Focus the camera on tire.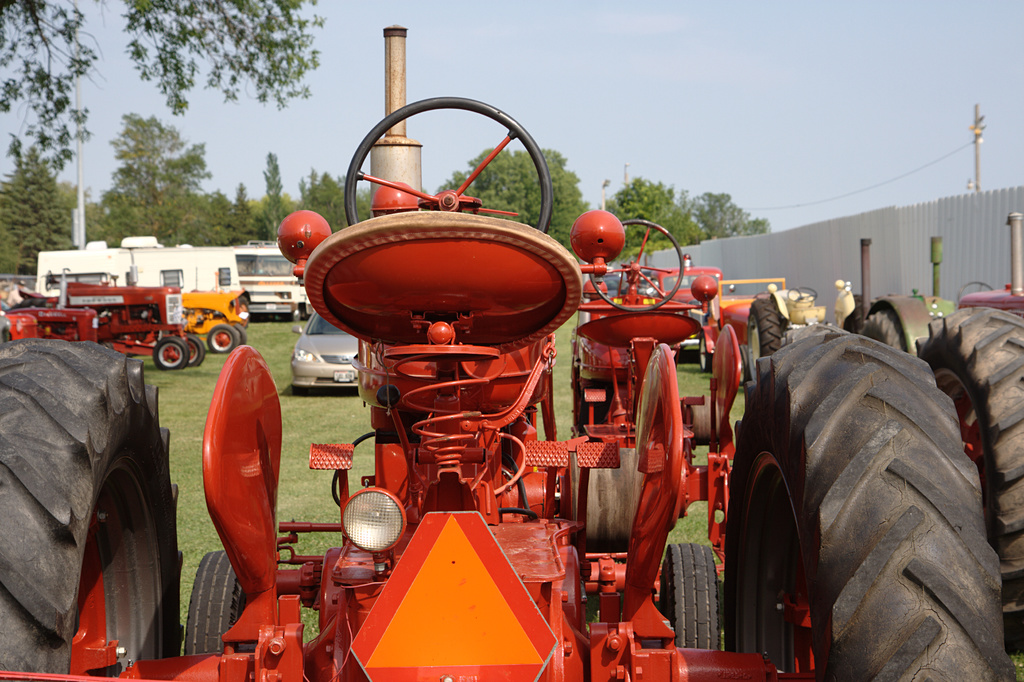
Focus region: 855/305/908/351.
